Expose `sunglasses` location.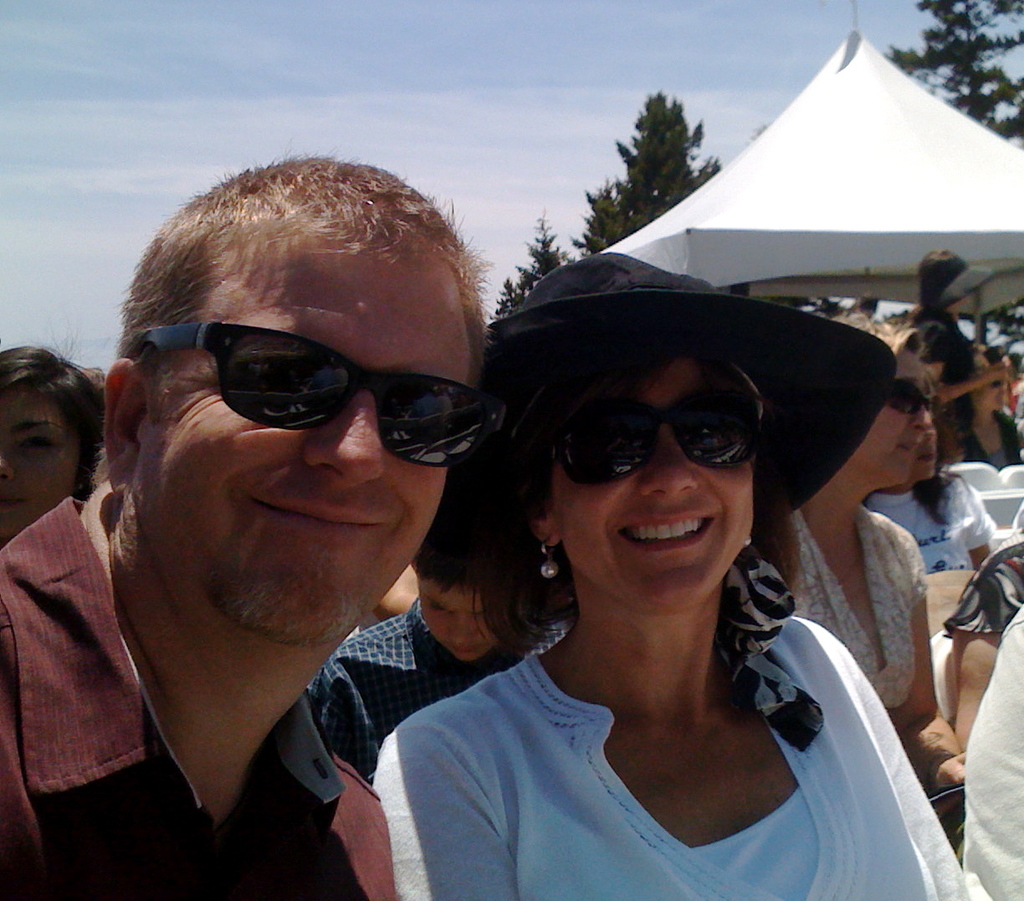
Exposed at [542, 386, 768, 494].
